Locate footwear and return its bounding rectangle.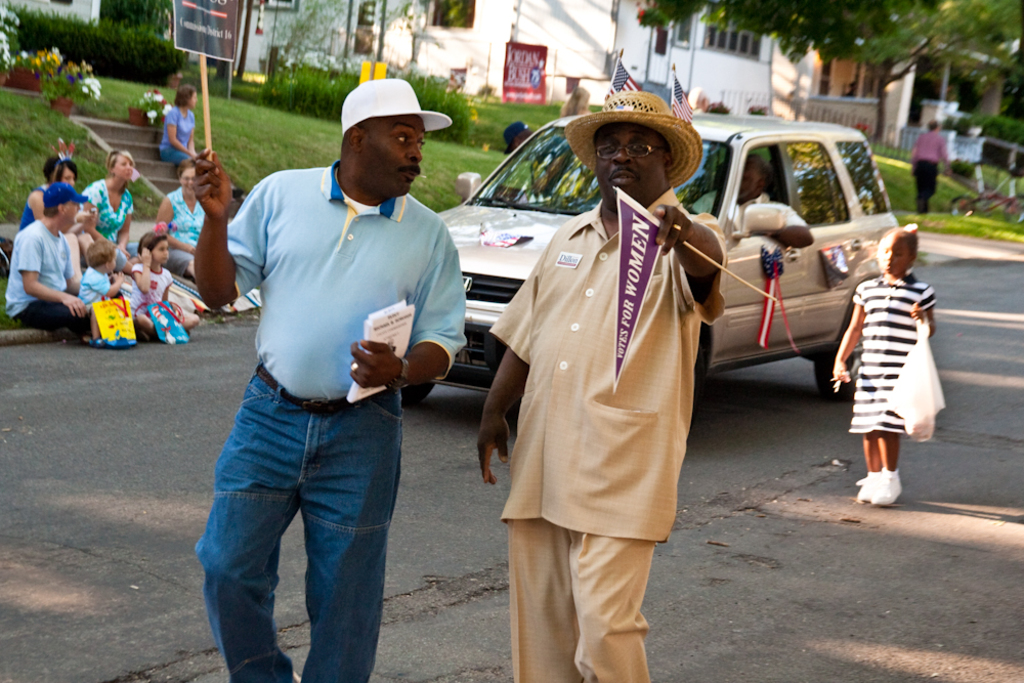
<region>856, 470, 873, 497</region>.
